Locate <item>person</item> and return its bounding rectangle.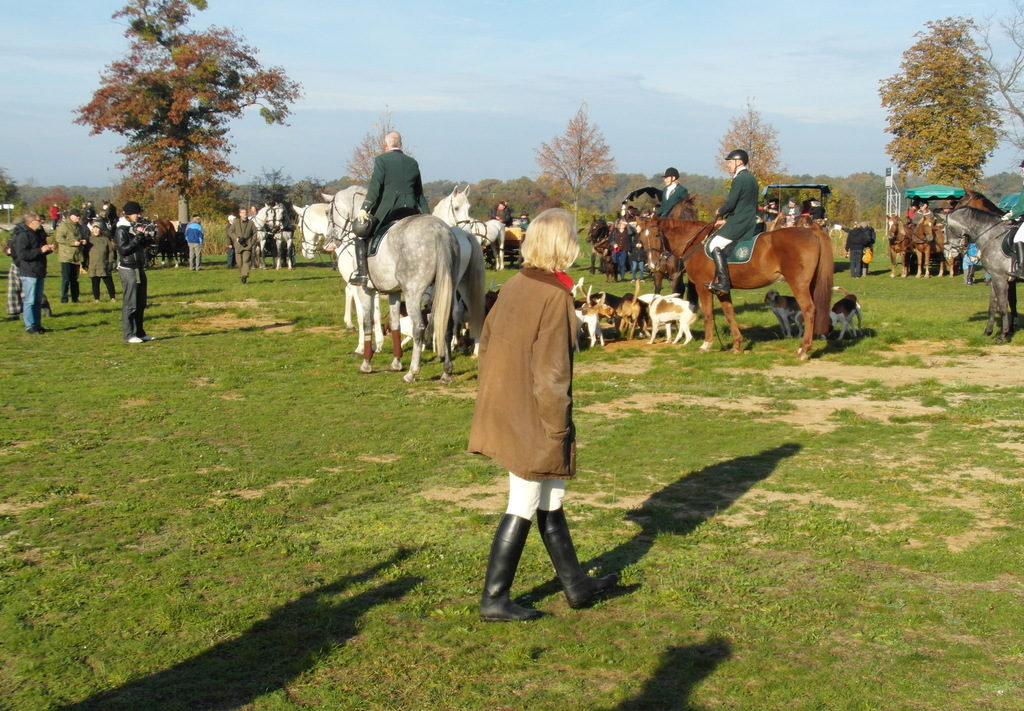
left=348, top=131, right=430, bottom=284.
